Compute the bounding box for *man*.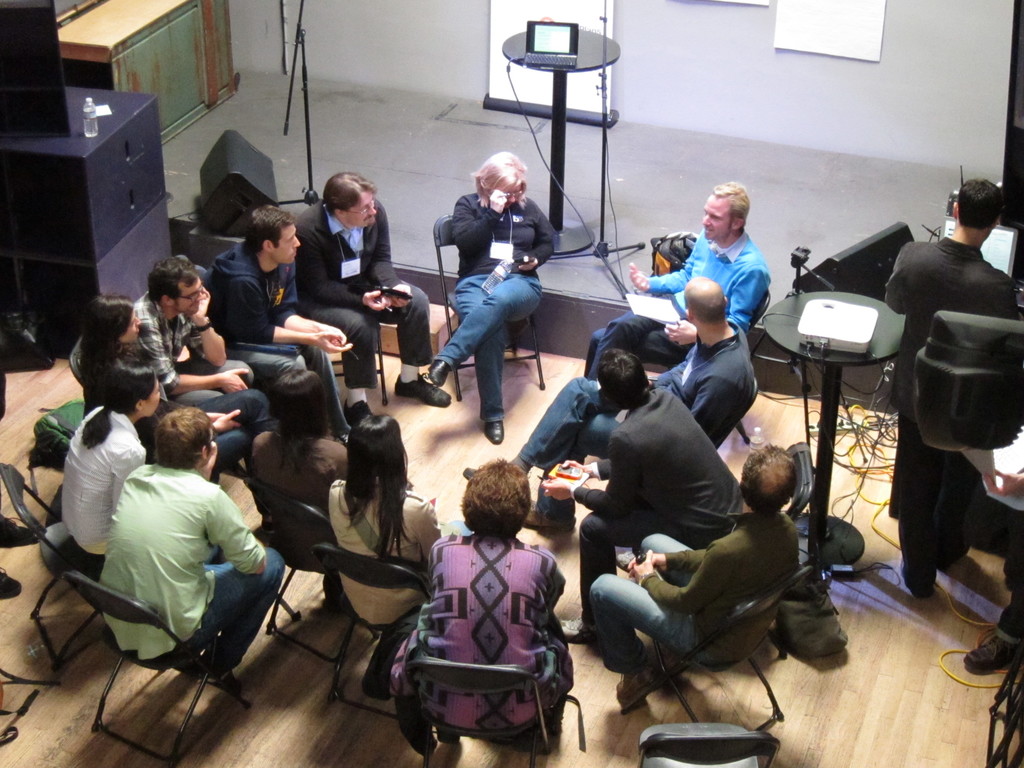
x1=537 y1=346 x2=743 y2=637.
